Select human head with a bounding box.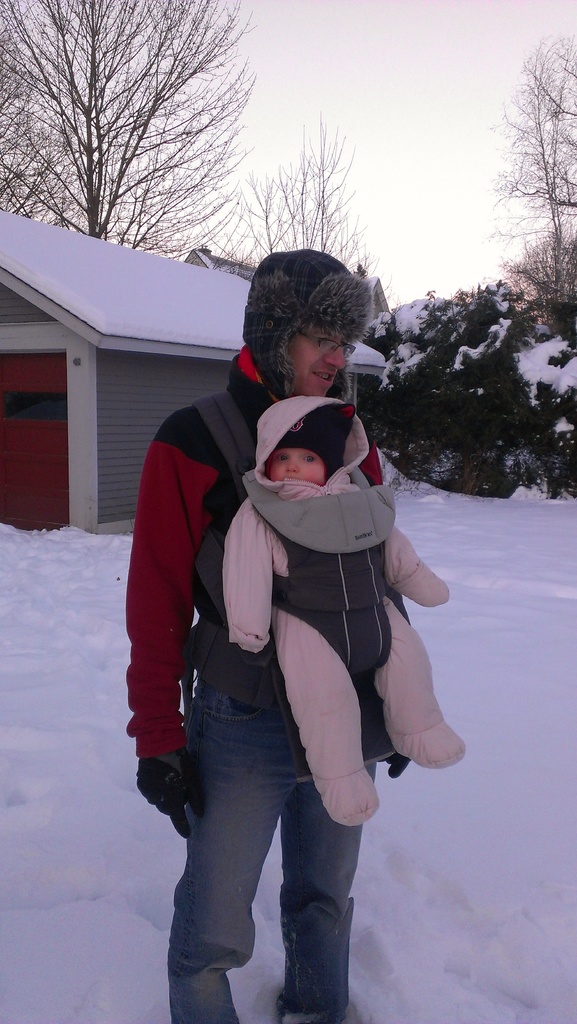
264, 404, 346, 498.
